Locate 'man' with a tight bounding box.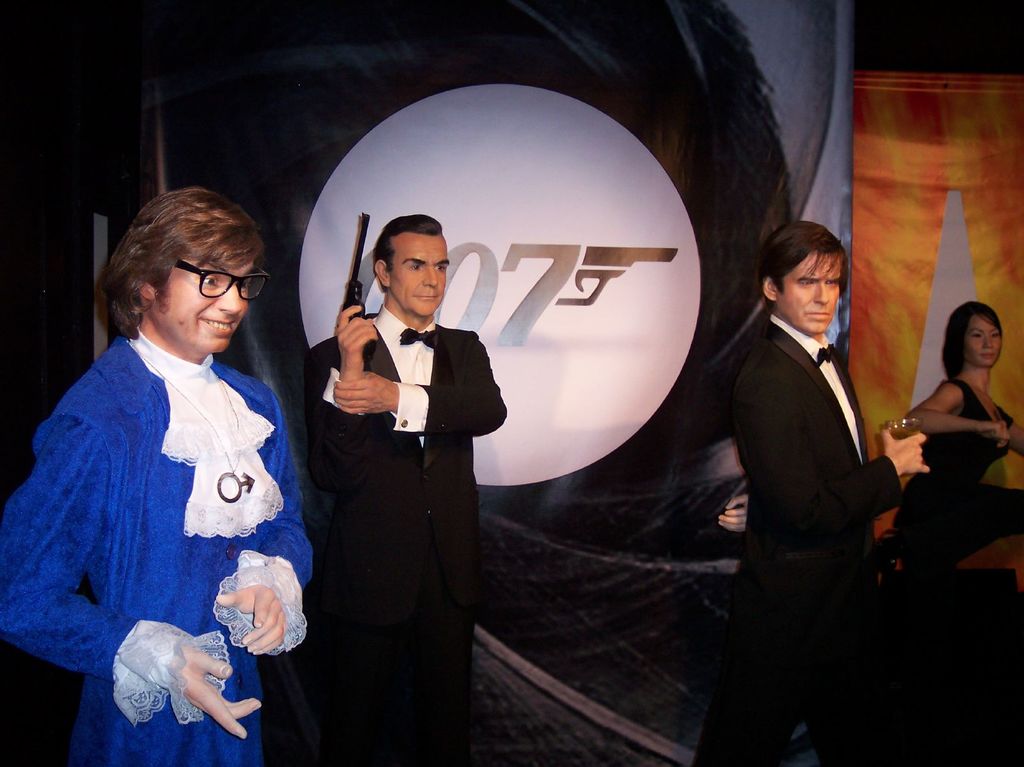
left=691, top=216, right=929, bottom=766.
